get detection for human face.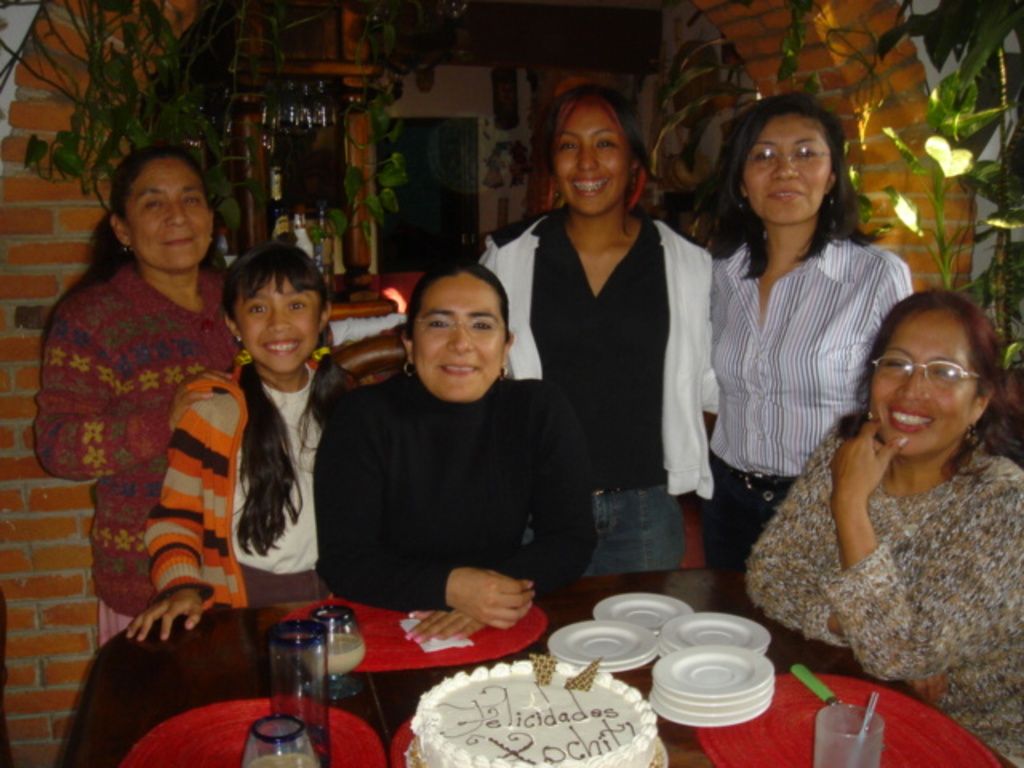
Detection: 739/118/830/227.
